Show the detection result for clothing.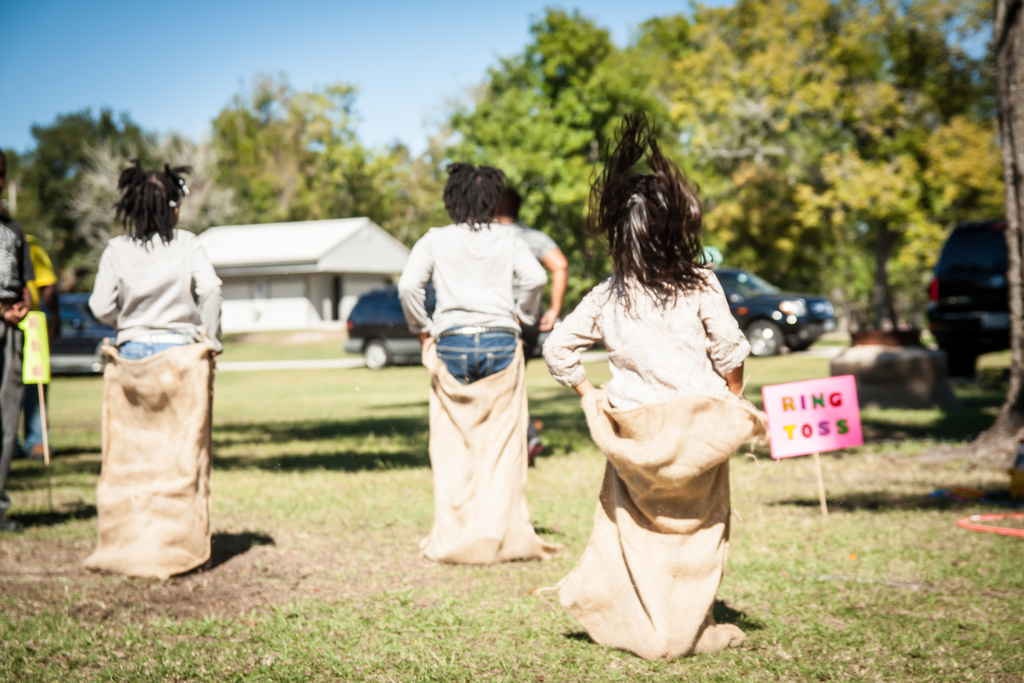
90 230 218 360.
